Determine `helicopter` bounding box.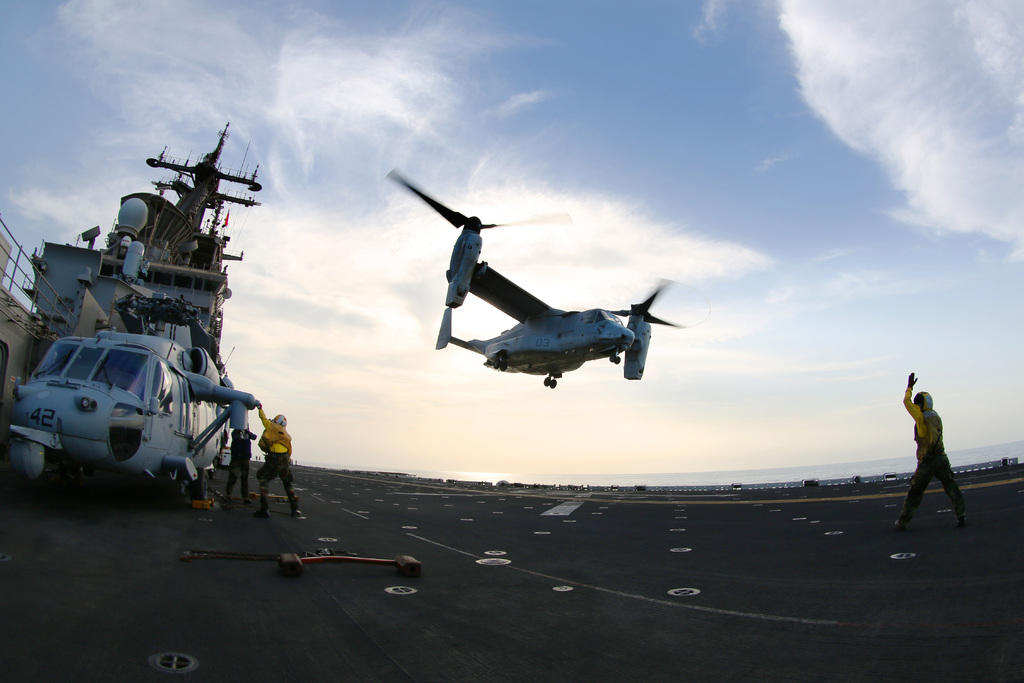
Determined: 384/168/685/388.
